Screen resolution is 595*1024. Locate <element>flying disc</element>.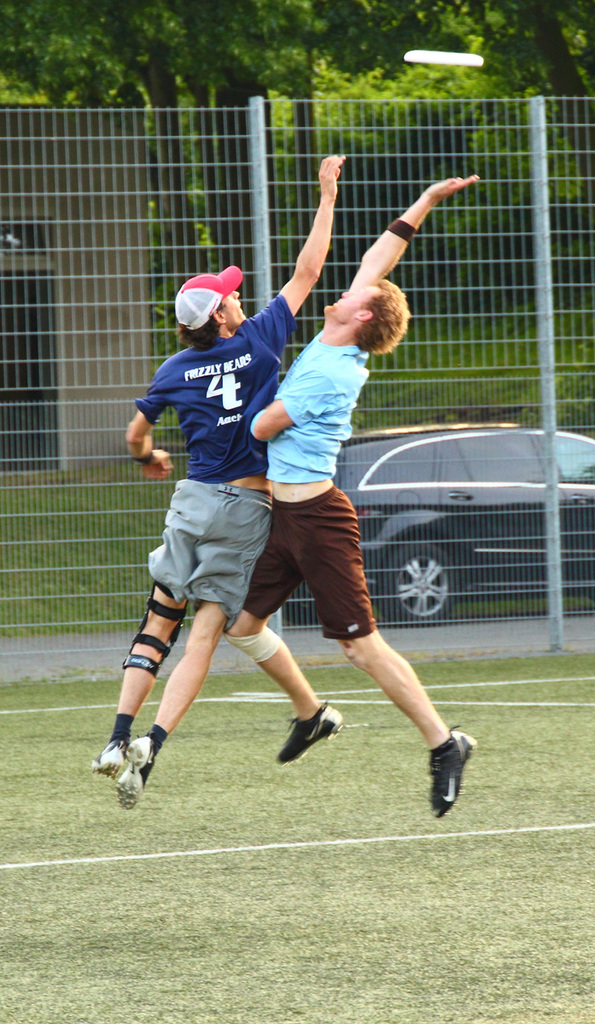
detection(404, 49, 486, 67).
